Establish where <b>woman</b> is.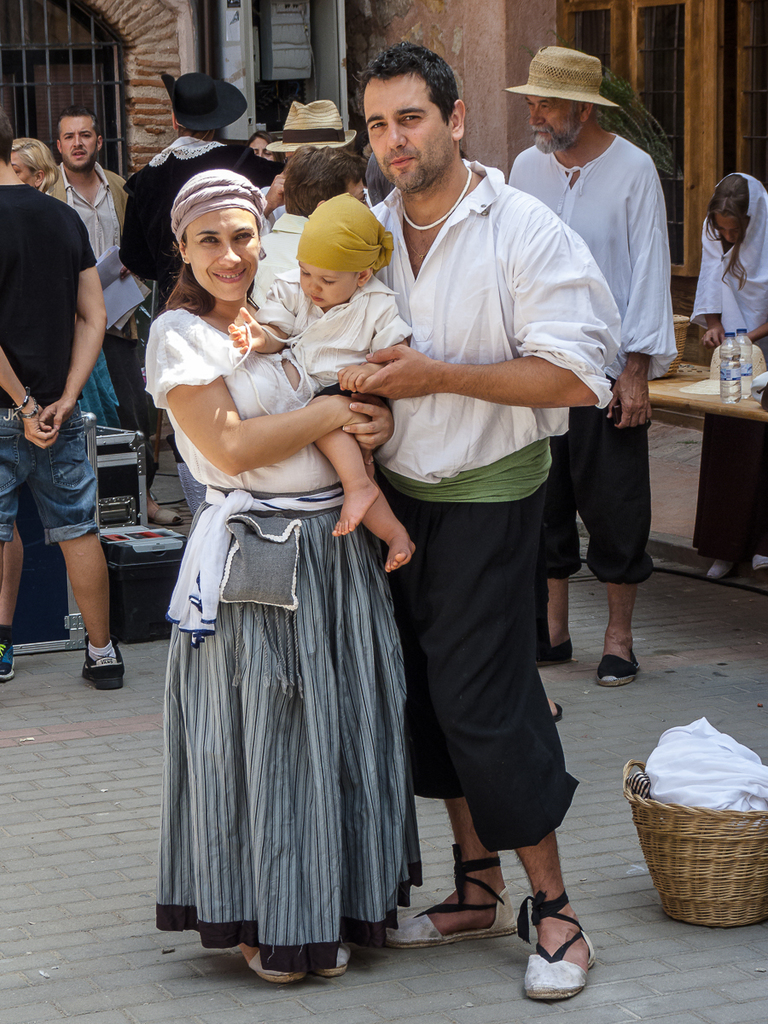
Established at select_region(143, 164, 427, 976).
